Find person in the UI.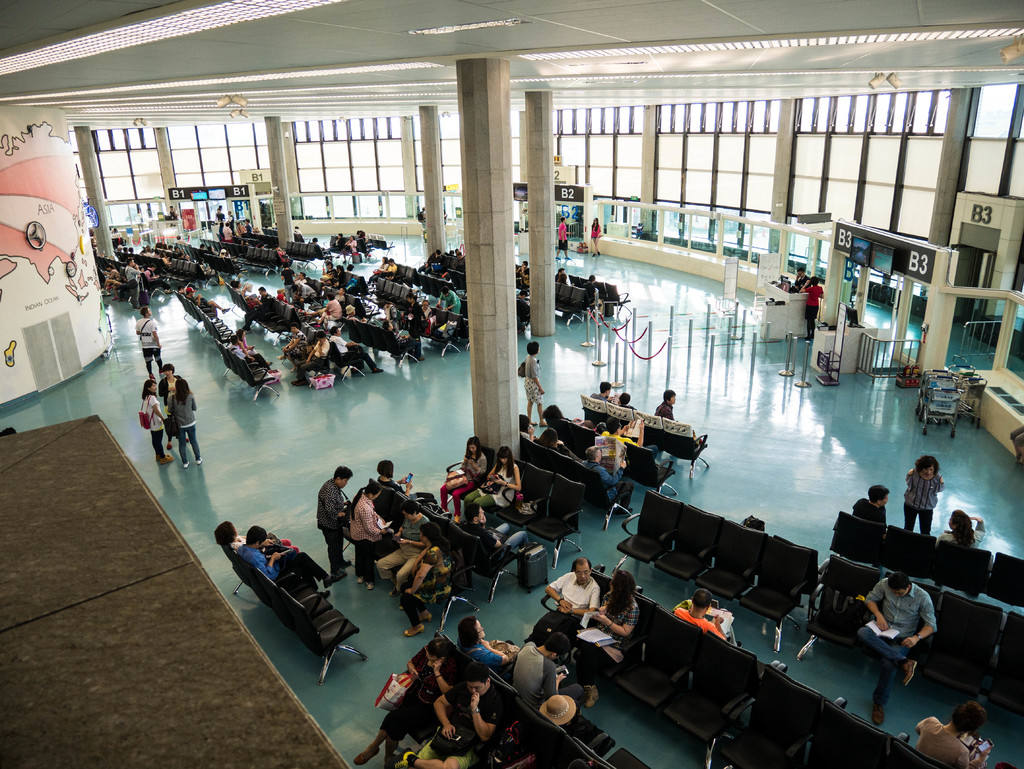
UI element at [618,393,640,409].
